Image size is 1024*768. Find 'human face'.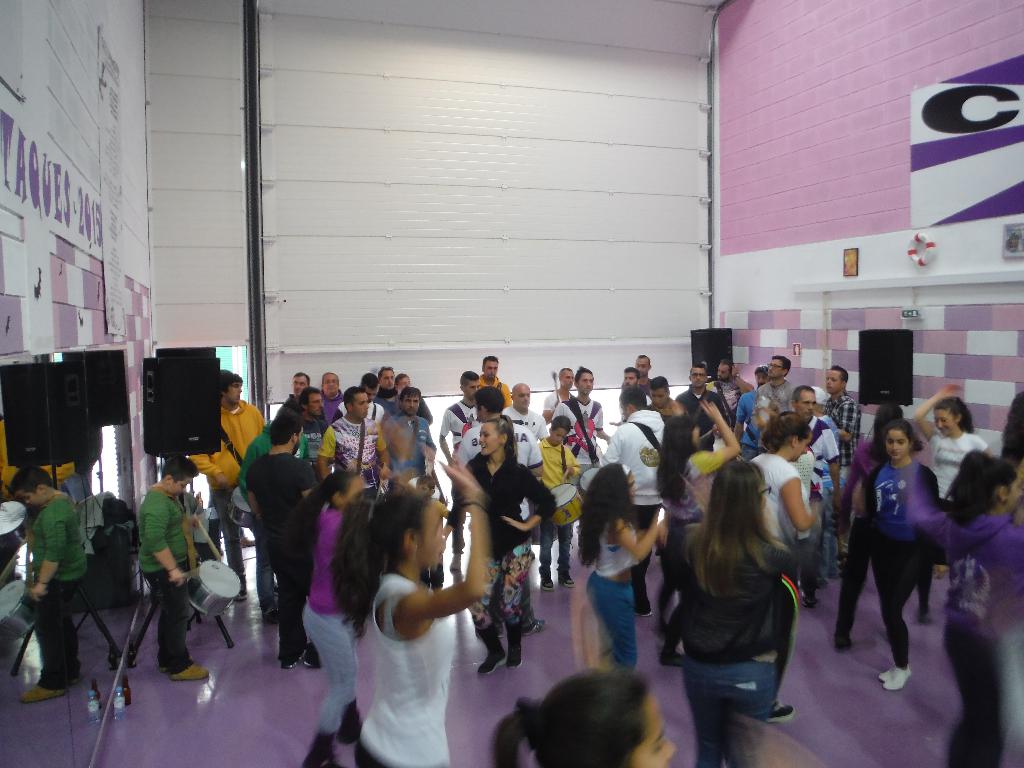
[left=225, top=384, right=243, bottom=404].
